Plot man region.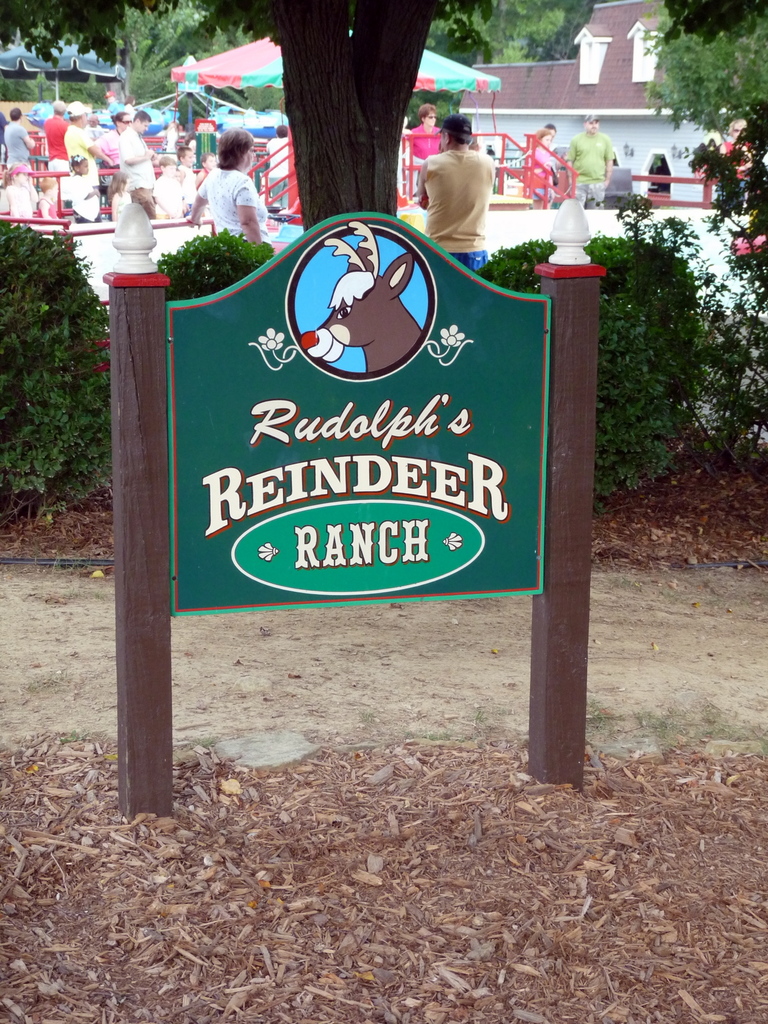
Plotted at detection(423, 116, 520, 223).
